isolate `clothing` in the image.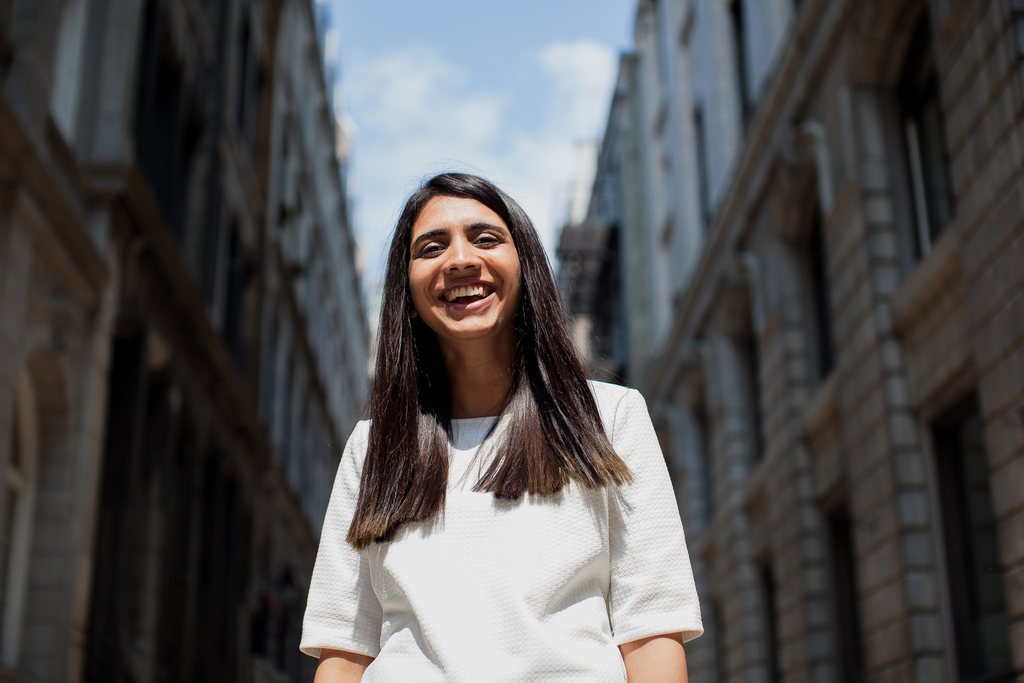
Isolated region: (261, 334, 708, 664).
